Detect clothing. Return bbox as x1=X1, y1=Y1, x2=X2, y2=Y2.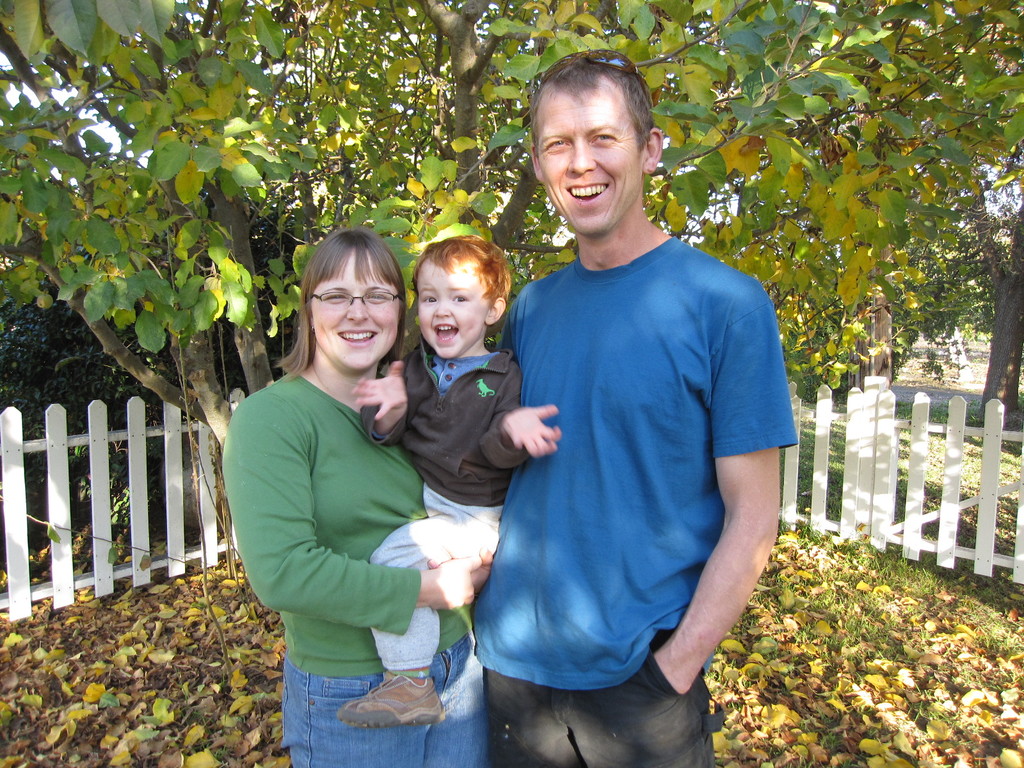
x1=221, y1=373, x2=488, y2=767.
